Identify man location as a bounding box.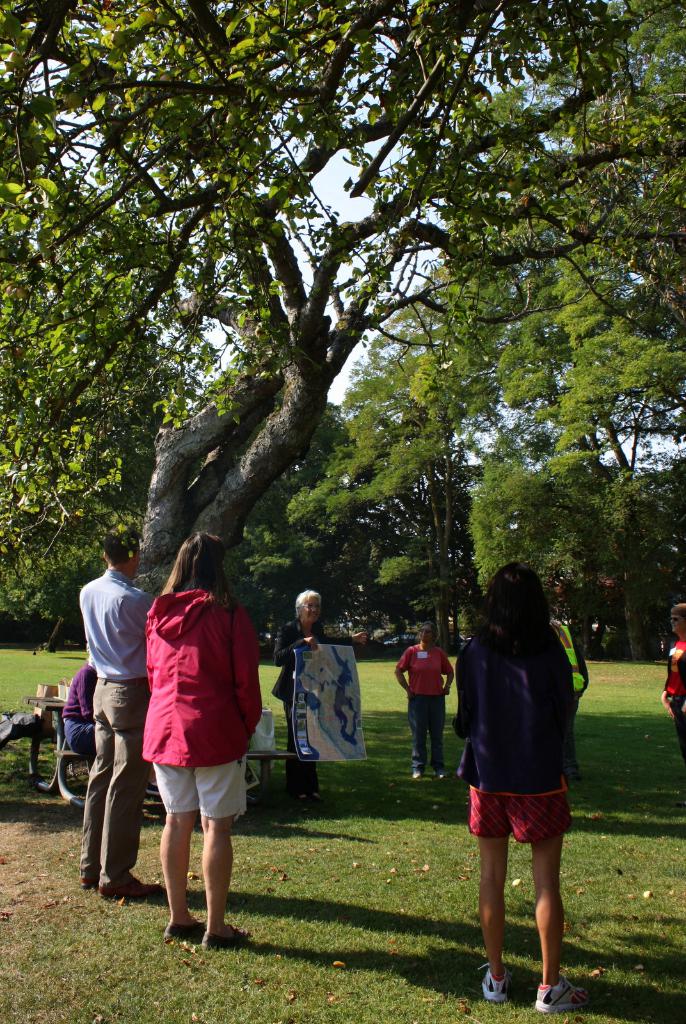
[x1=452, y1=556, x2=595, y2=1012].
